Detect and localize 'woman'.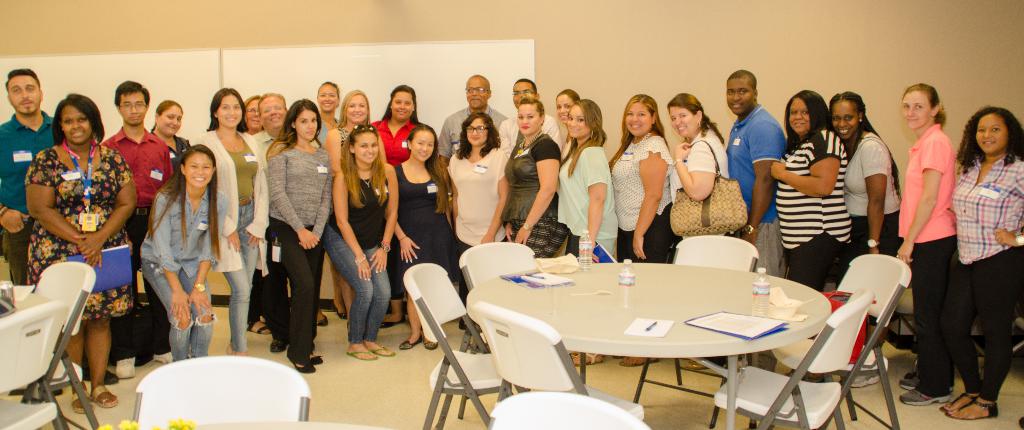
Localized at box=[559, 90, 583, 159].
